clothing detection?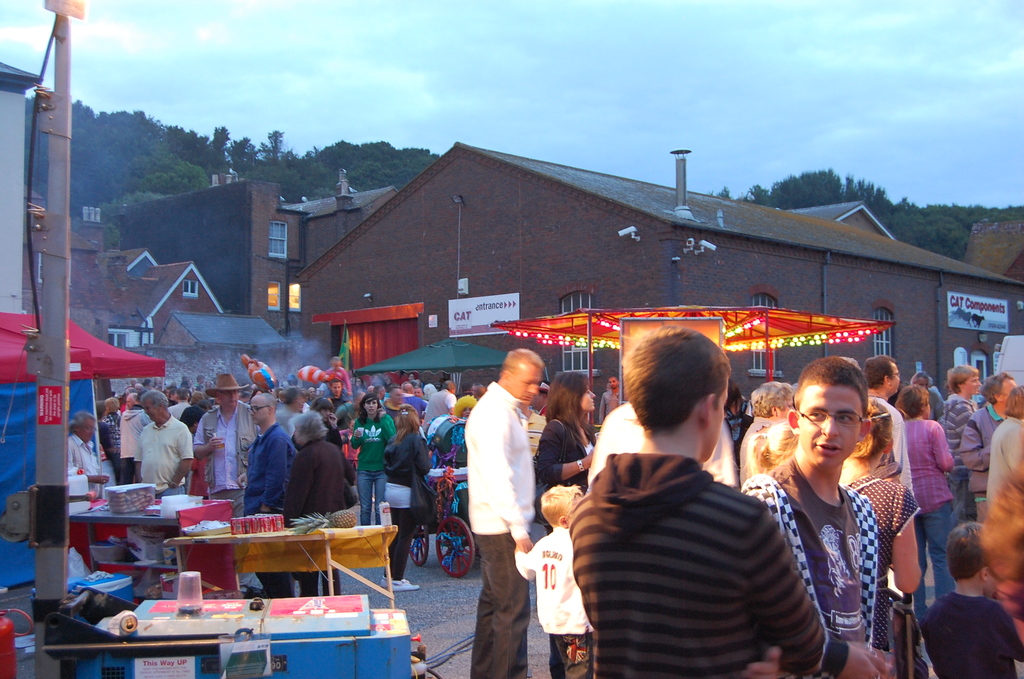
region(351, 405, 394, 514)
